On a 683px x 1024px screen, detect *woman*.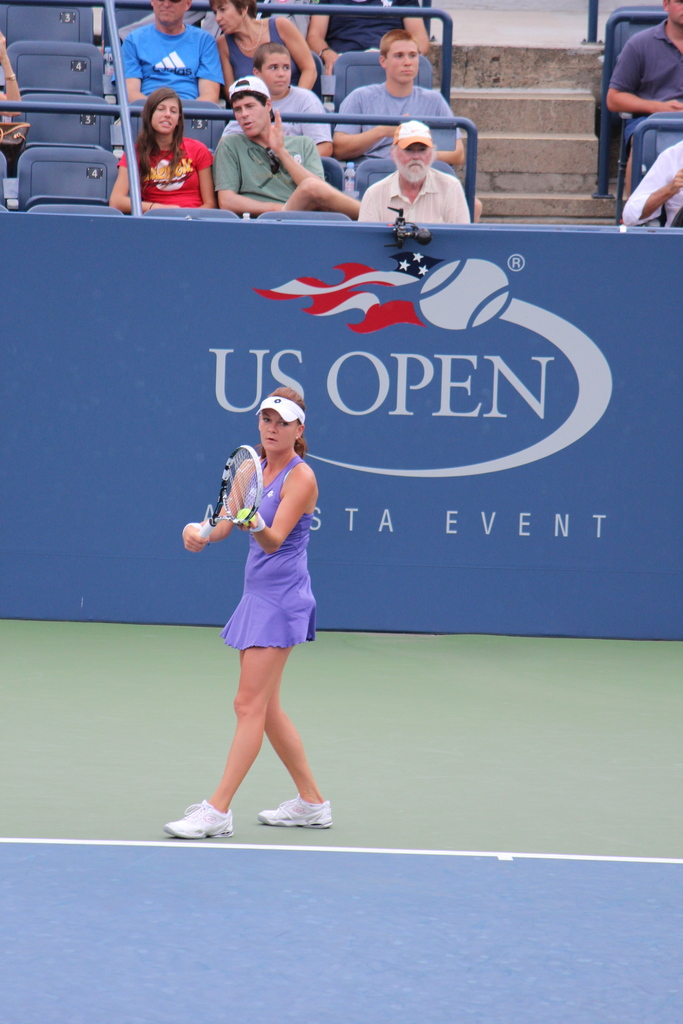
box(110, 92, 218, 211).
